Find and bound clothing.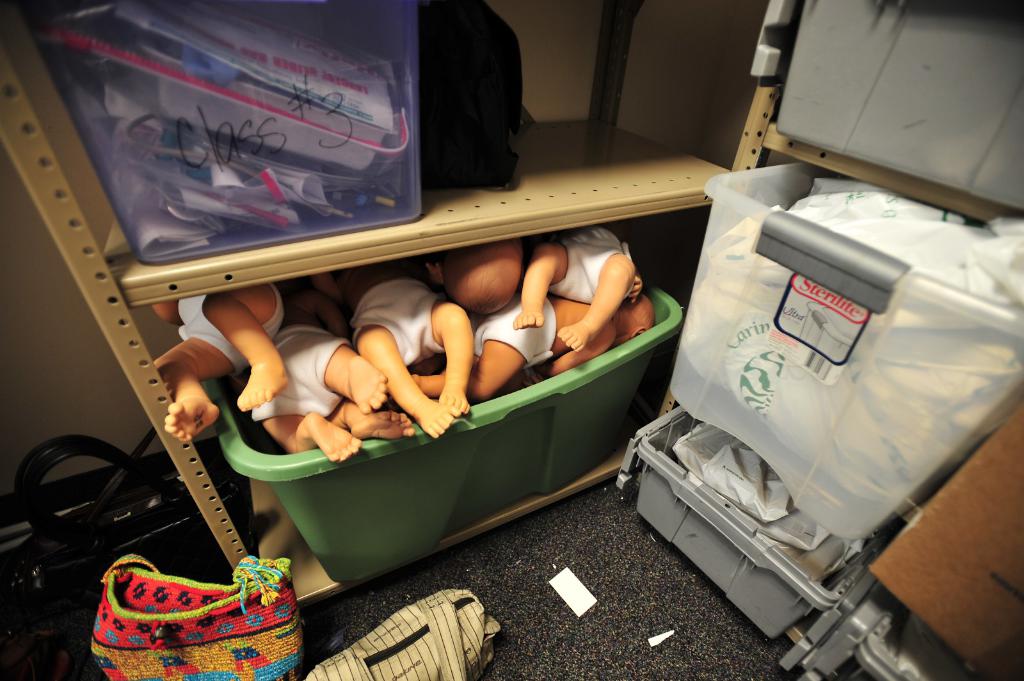
Bound: 475, 292, 554, 367.
